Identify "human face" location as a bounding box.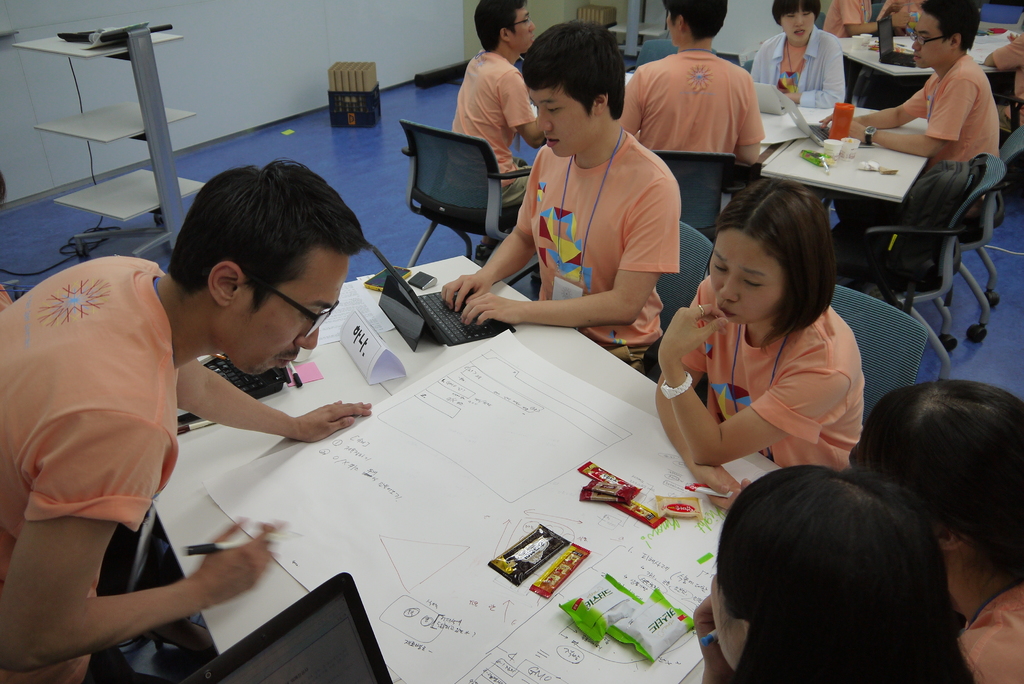
[left=912, top=14, right=952, bottom=68].
